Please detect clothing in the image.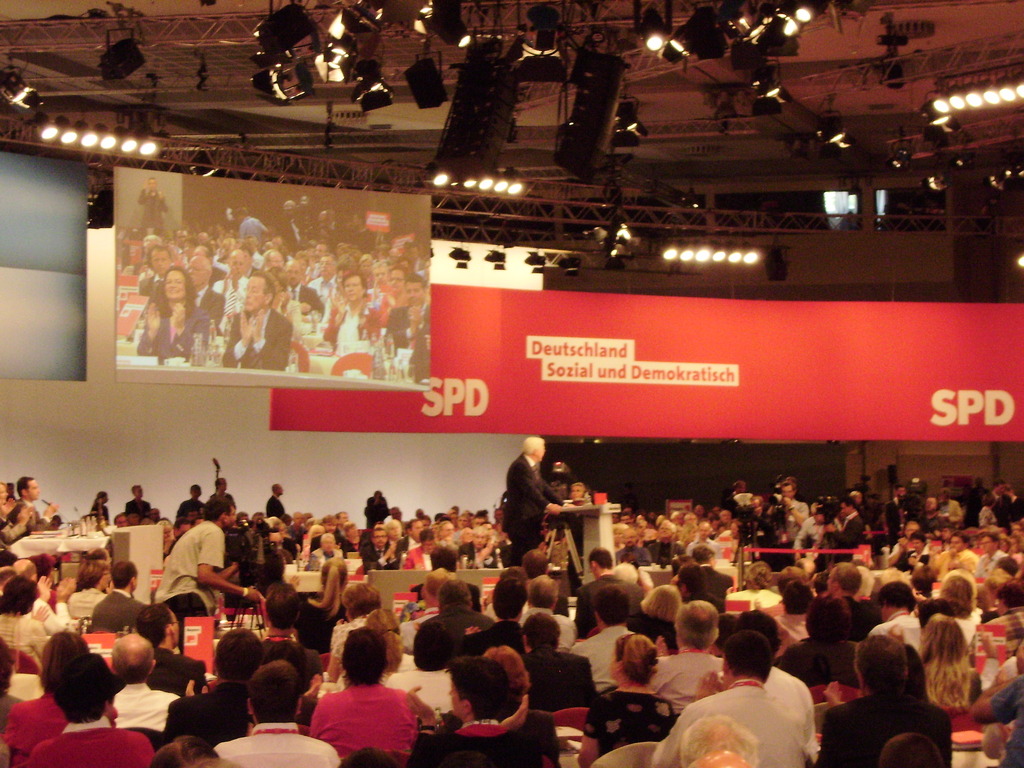
94:585:154:628.
